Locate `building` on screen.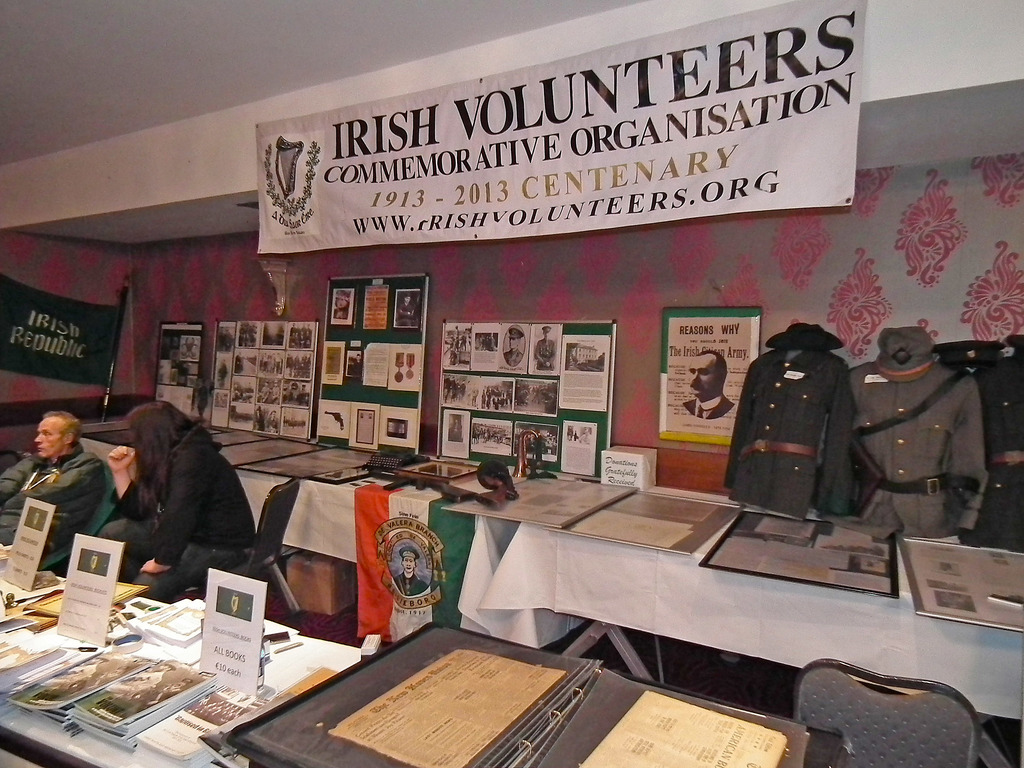
On screen at (0, 0, 1023, 767).
